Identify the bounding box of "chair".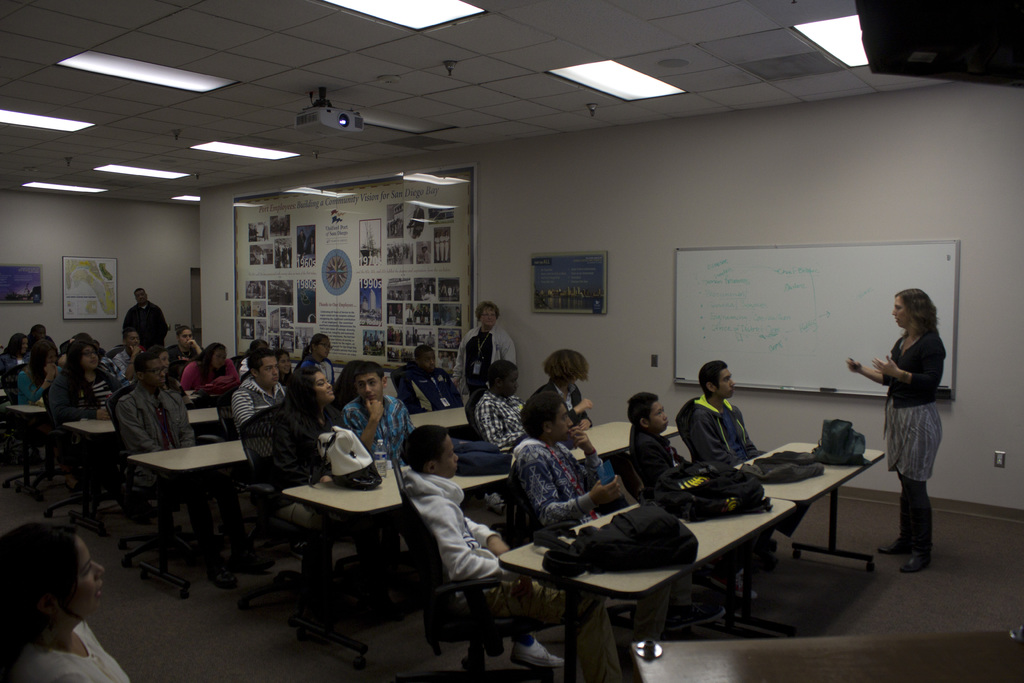
{"left": 390, "top": 361, "right": 413, "bottom": 407}.
